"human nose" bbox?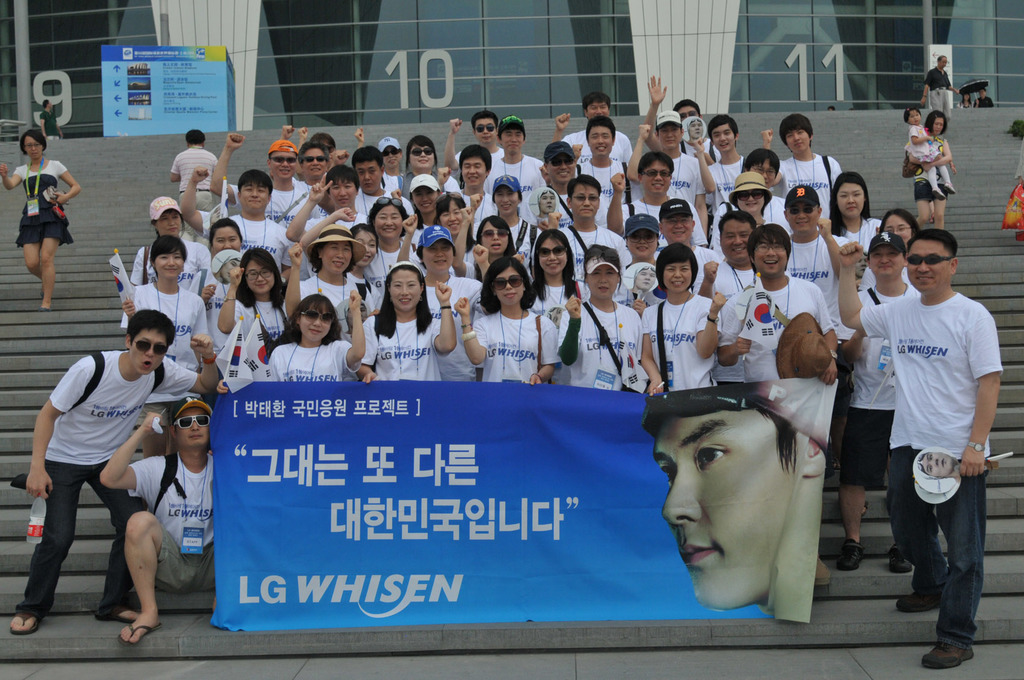
BBox(917, 260, 930, 275)
